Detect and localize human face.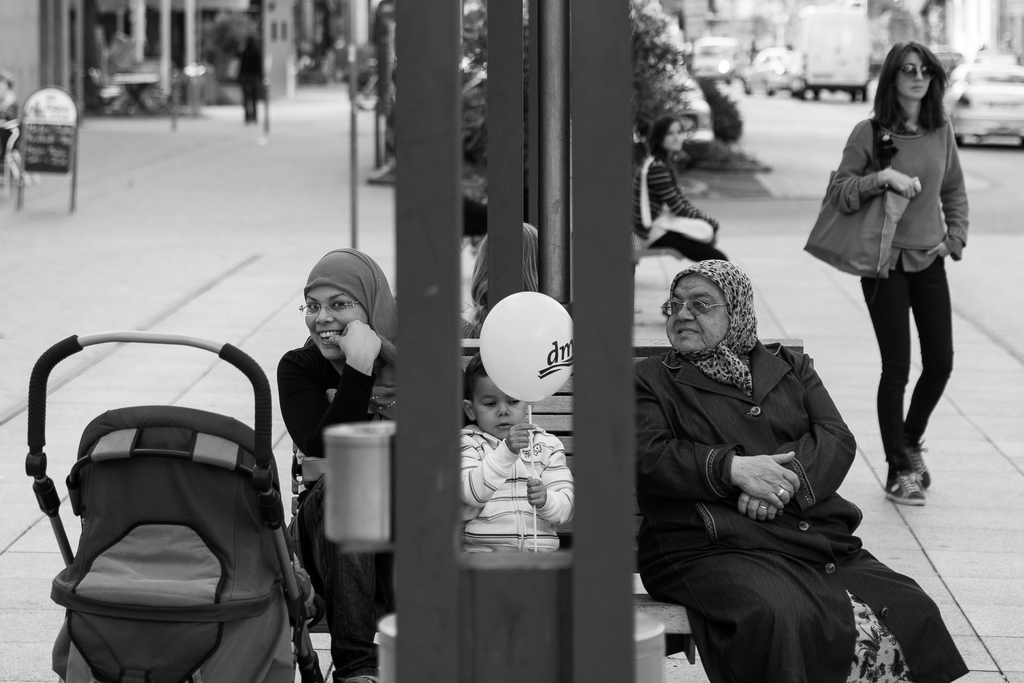
Localized at [892,51,932,99].
